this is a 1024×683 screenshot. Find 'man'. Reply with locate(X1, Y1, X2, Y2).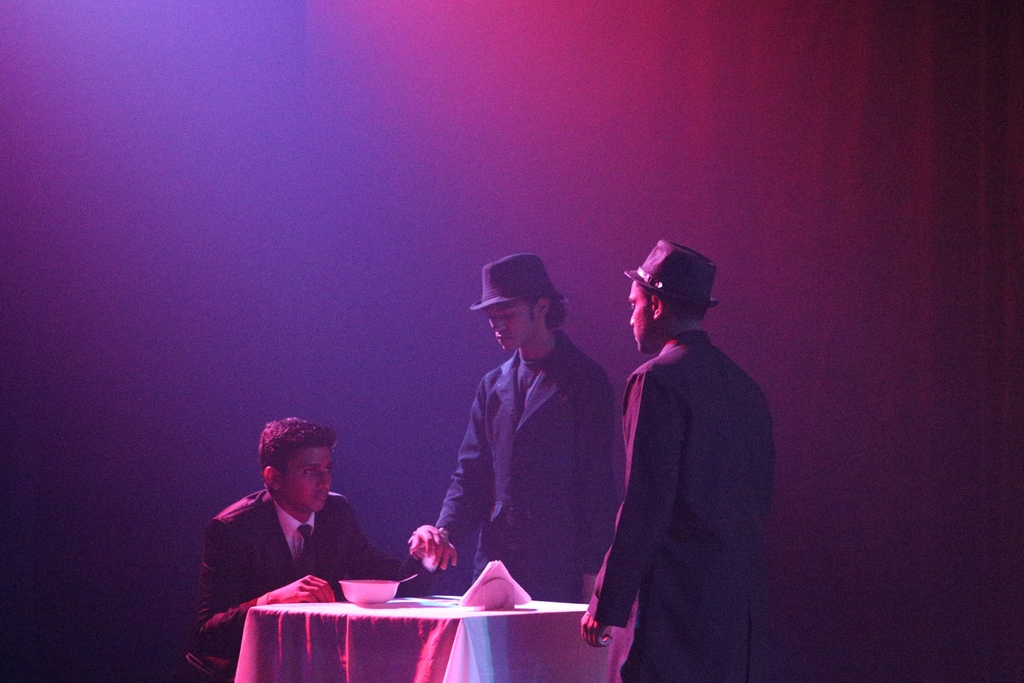
locate(428, 247, 627, 640).
